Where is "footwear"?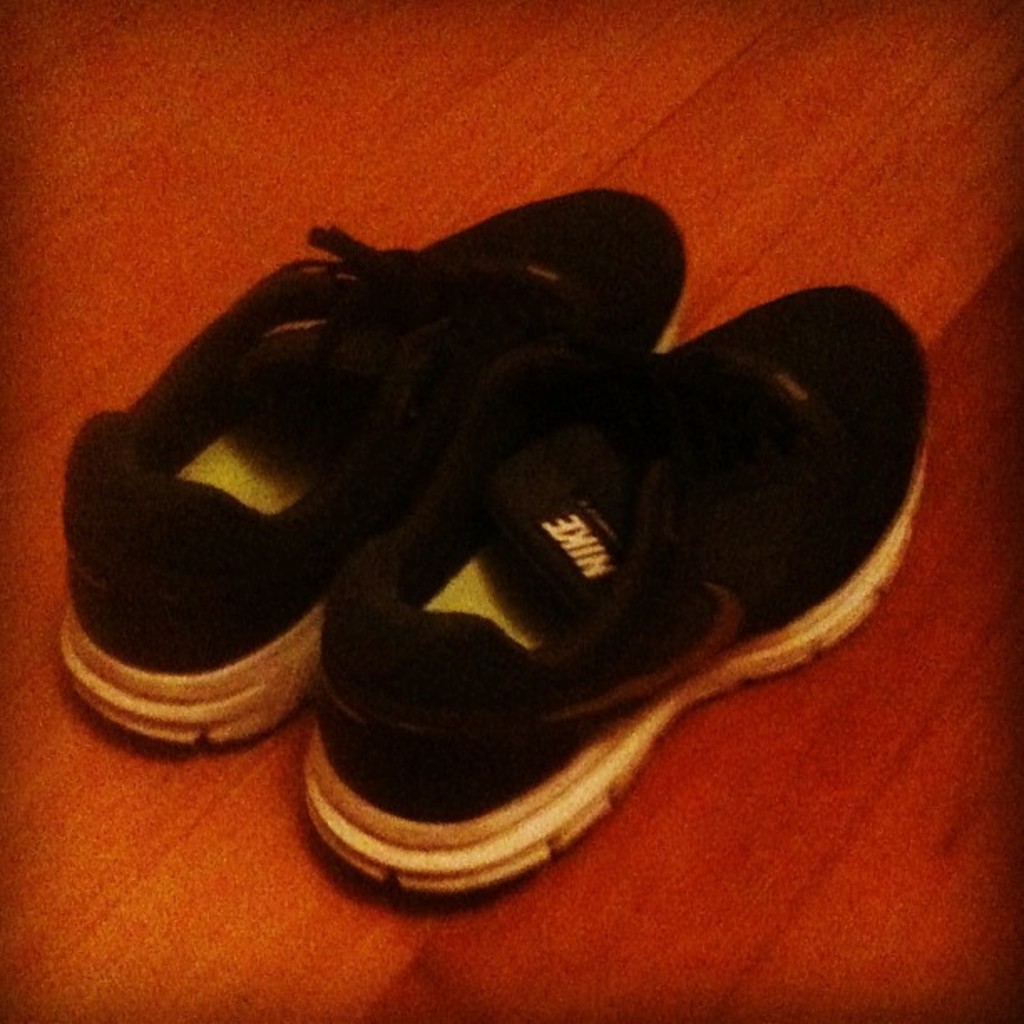
[50, 181, 693, 750].
